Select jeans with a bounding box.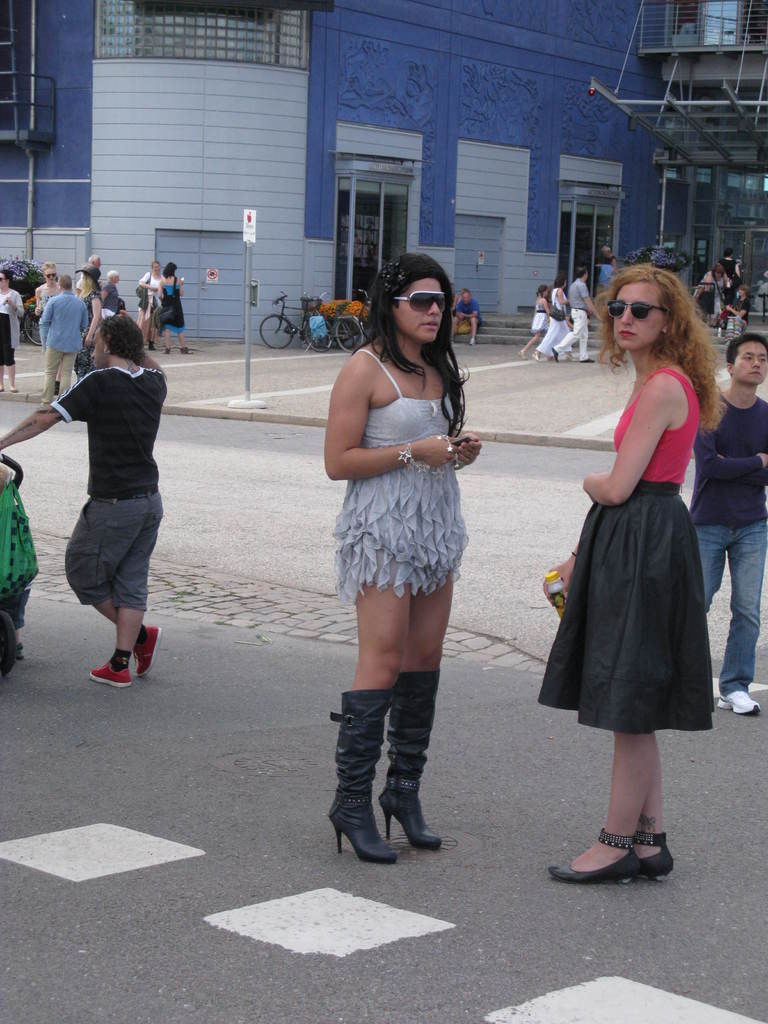
left=563, top=307, right=600, bottom=355.
